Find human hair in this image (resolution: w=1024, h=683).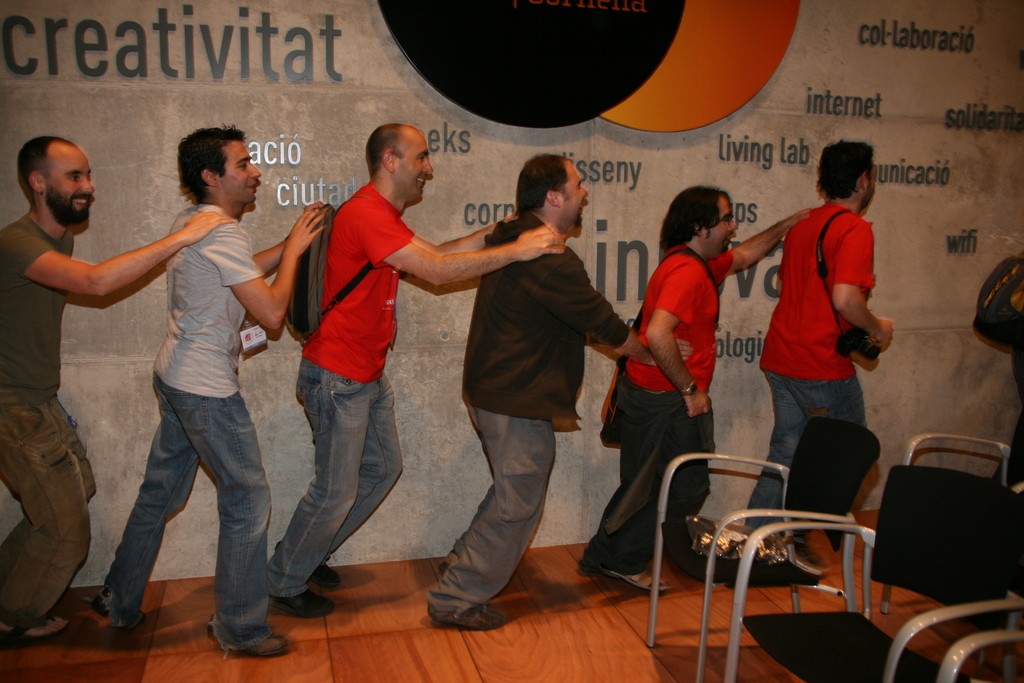
{"x1": 19, "y1": 126, "x2": 83, "y2": 201}.
